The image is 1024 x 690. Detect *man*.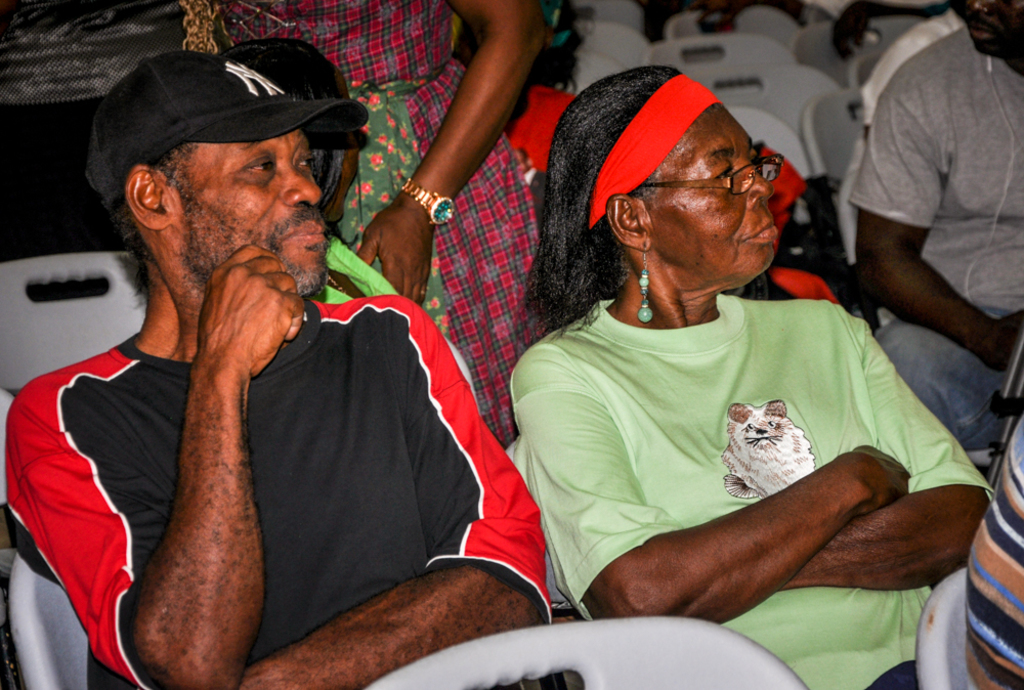
Detection: 6 49 552 689.
